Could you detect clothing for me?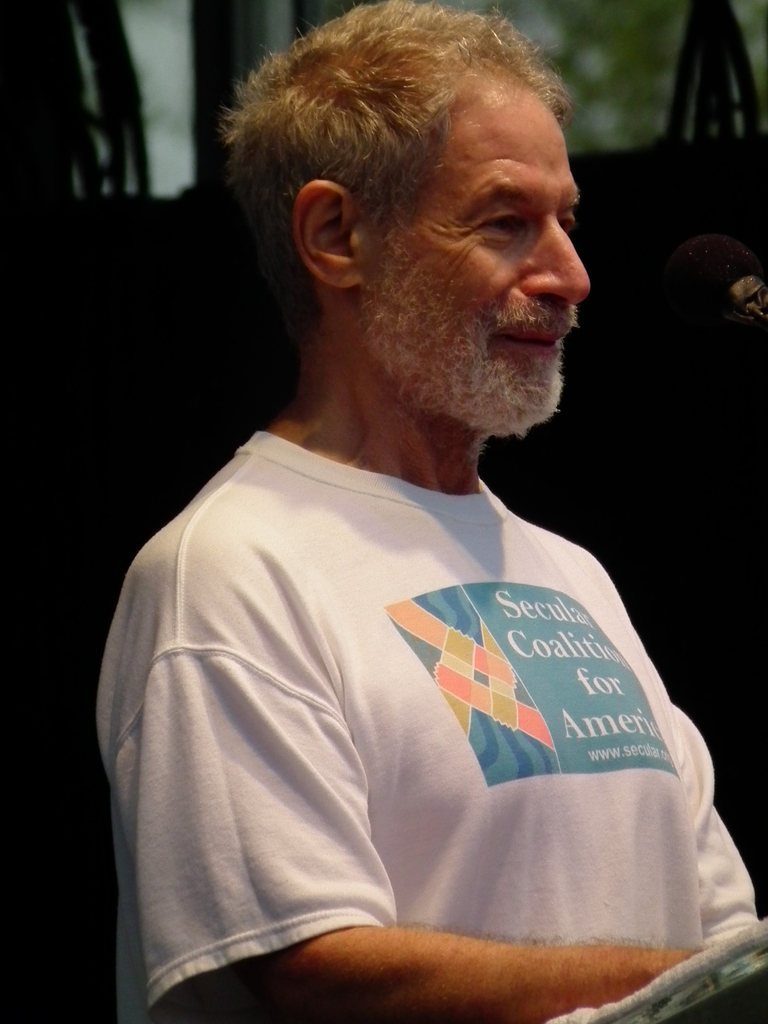
Detection result: left=113, top=427, right=707, bottom=973.
